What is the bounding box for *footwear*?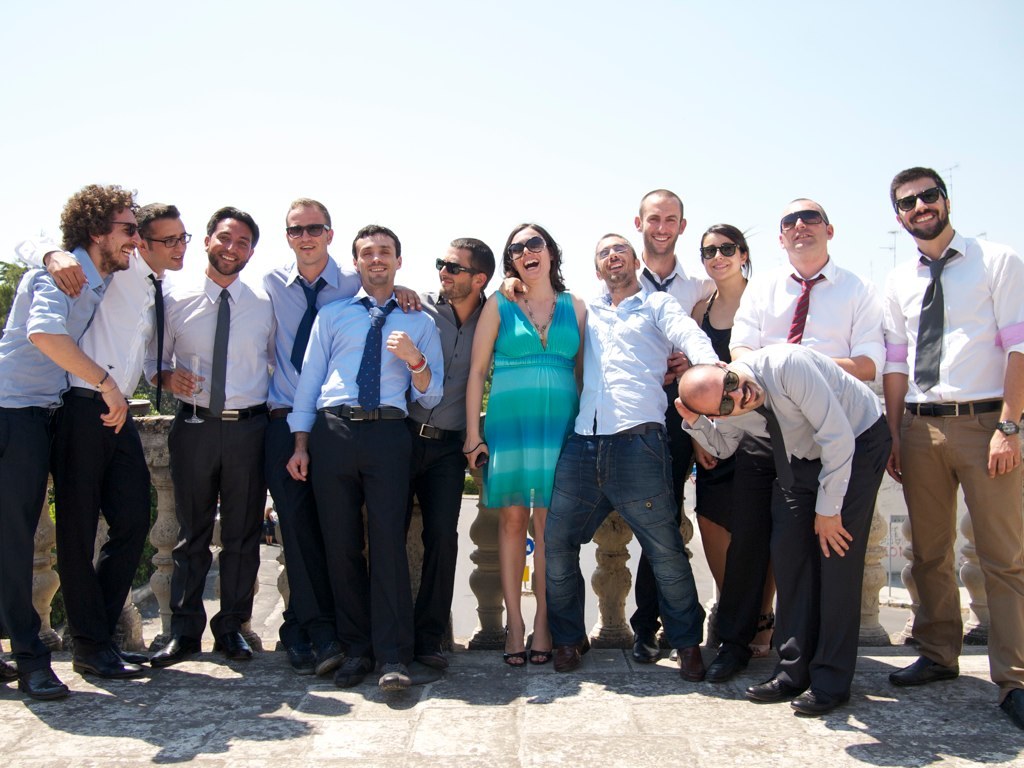
bbox=[745, 672, 807, 702].
